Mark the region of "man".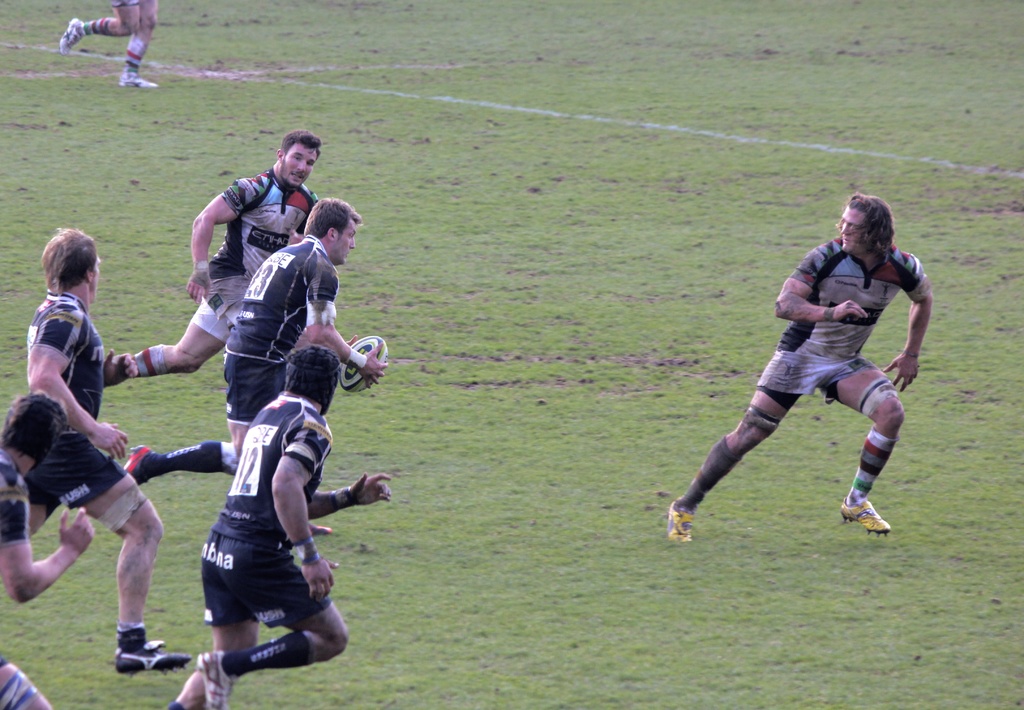
Region: [0,393,90,709].
